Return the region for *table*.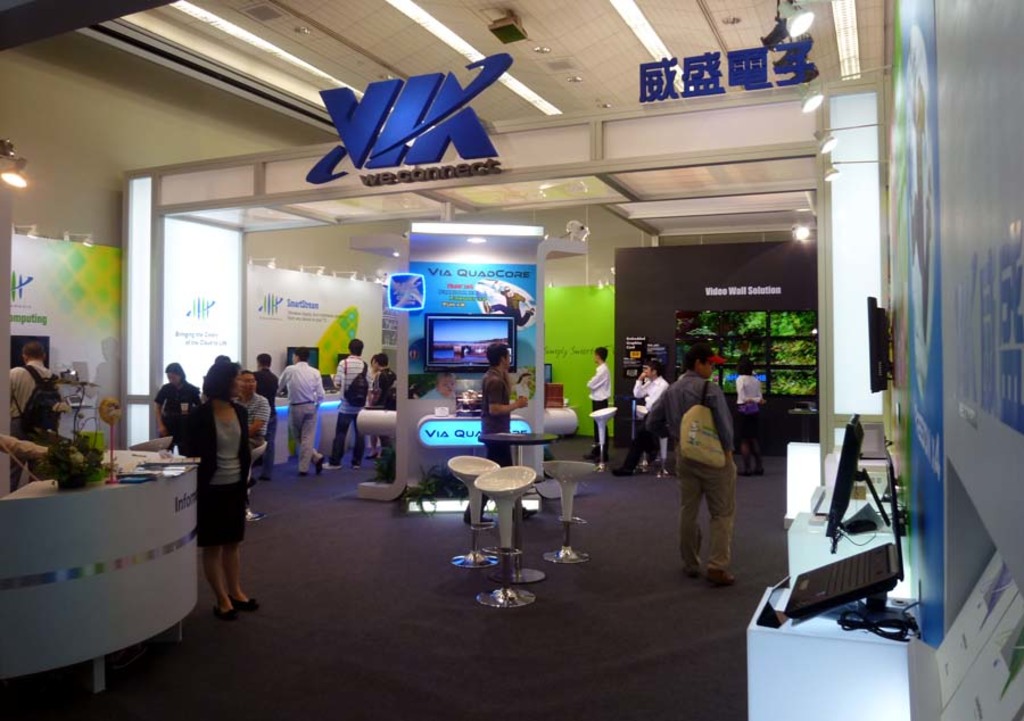
Rect(0, 451, 201, 695).
